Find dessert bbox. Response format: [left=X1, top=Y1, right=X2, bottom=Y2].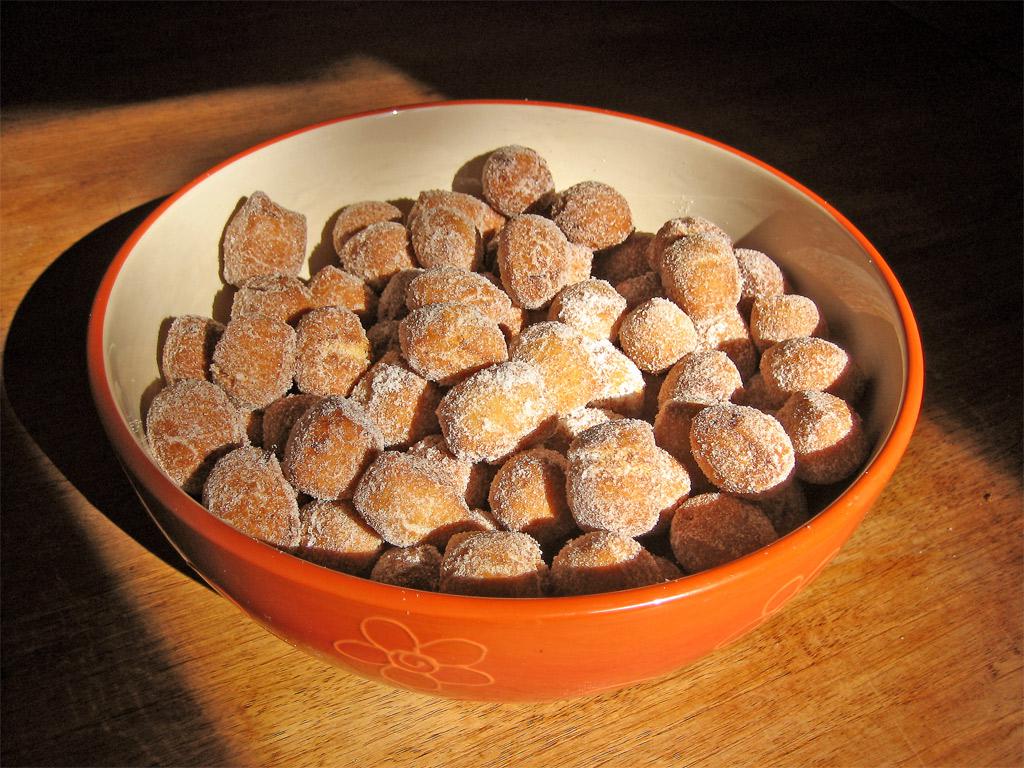
[left=355, top=354, right=429, bottom=452].
